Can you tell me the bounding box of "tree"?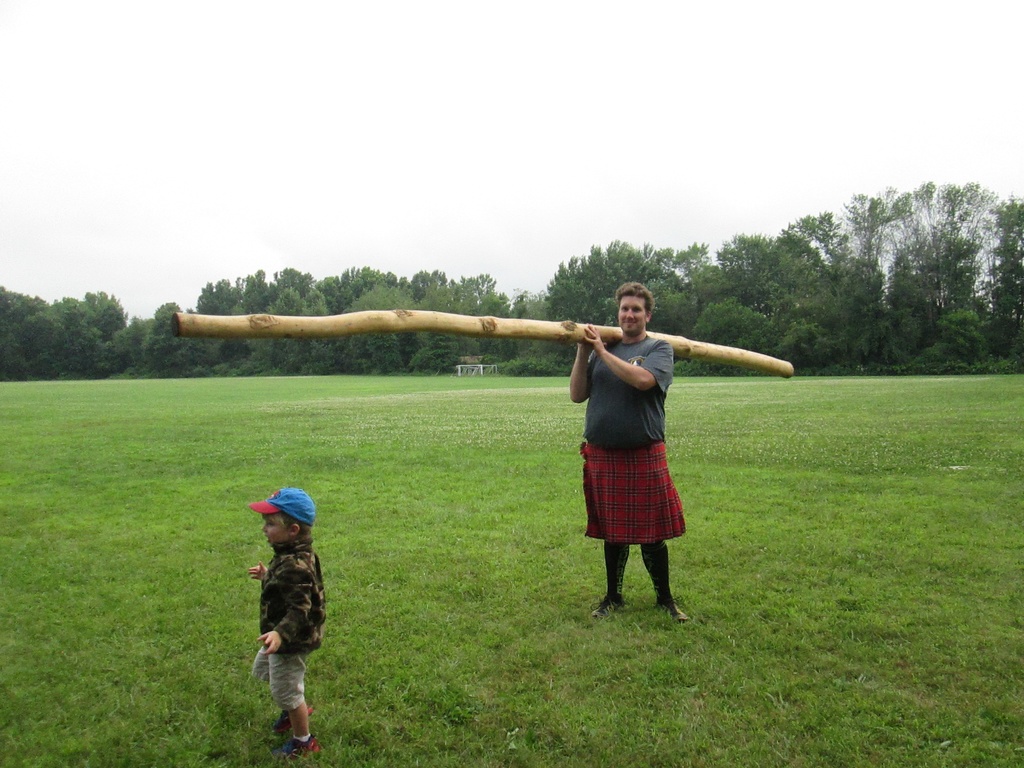
[left=80, top=313, right=136, bottom=383].
